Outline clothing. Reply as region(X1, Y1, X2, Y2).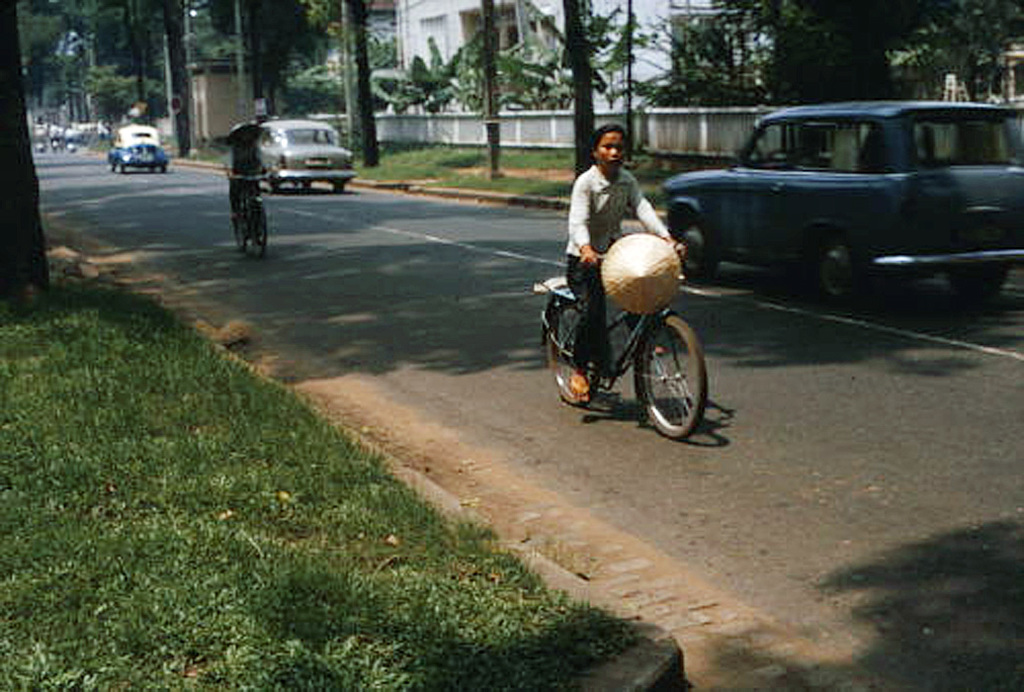
region(564, 158, 674, 370).
